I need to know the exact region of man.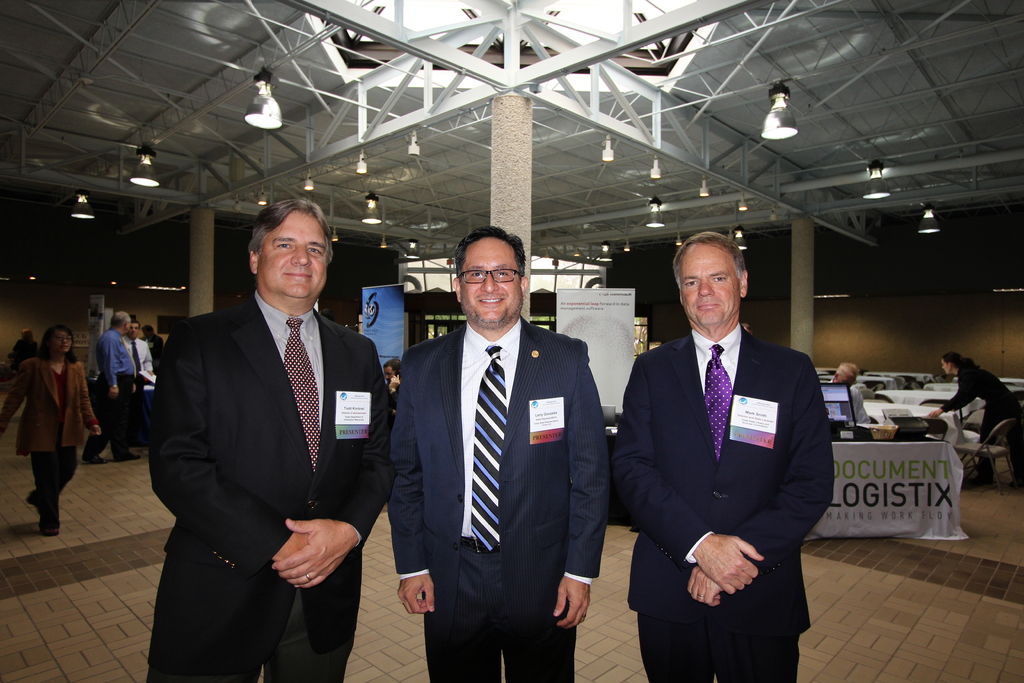
Region: pyautogui.locateOnScreen(826, 363, 894, 450).
